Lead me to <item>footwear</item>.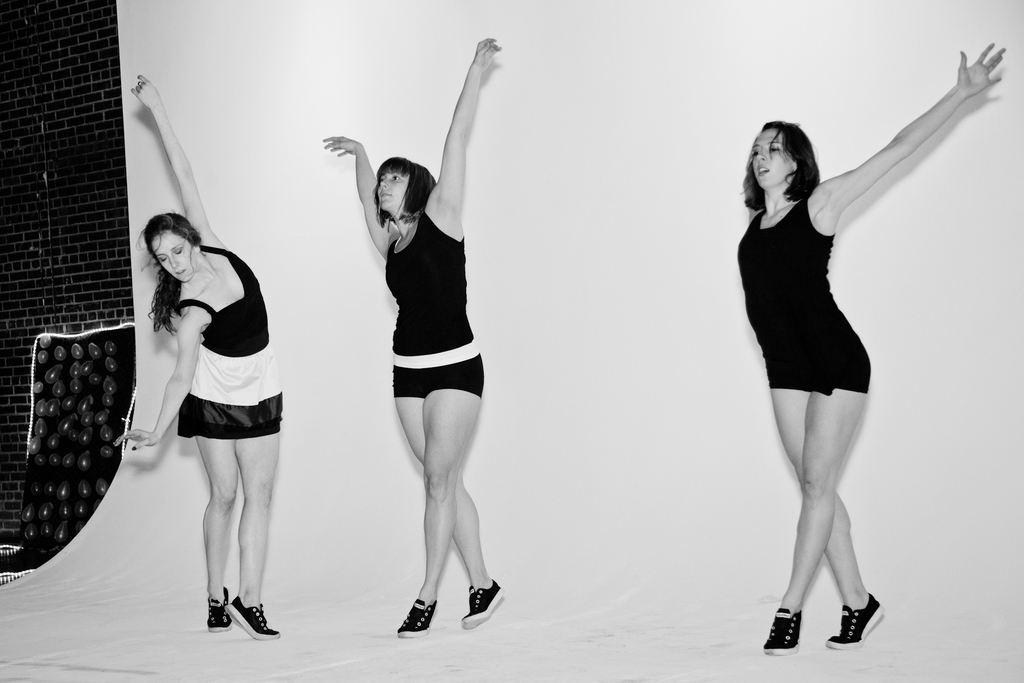
Lead to detection(220, 592, 279, 641).
